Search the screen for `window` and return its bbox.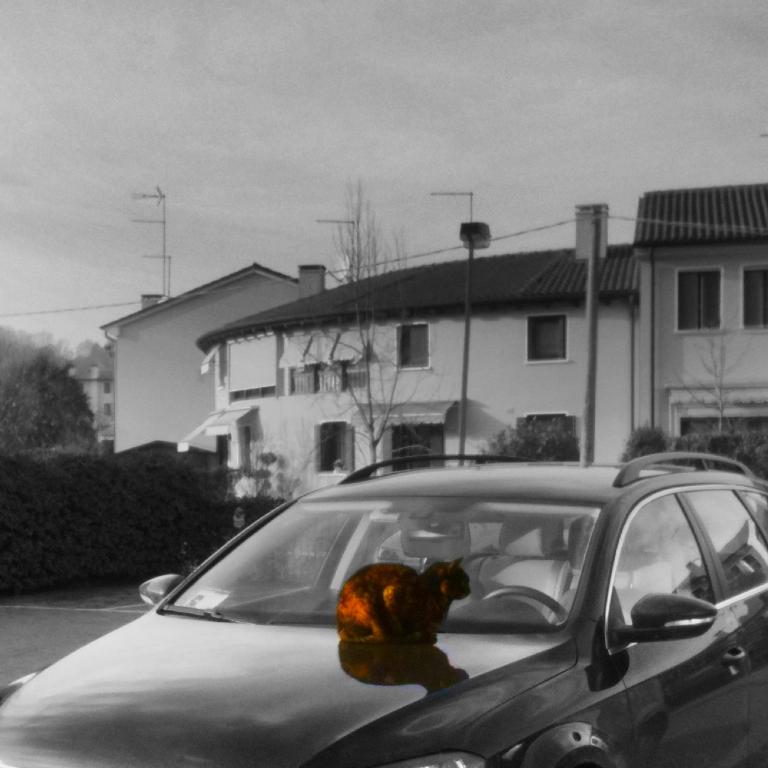
Found: bbox=[669, 262, 725, 332].
